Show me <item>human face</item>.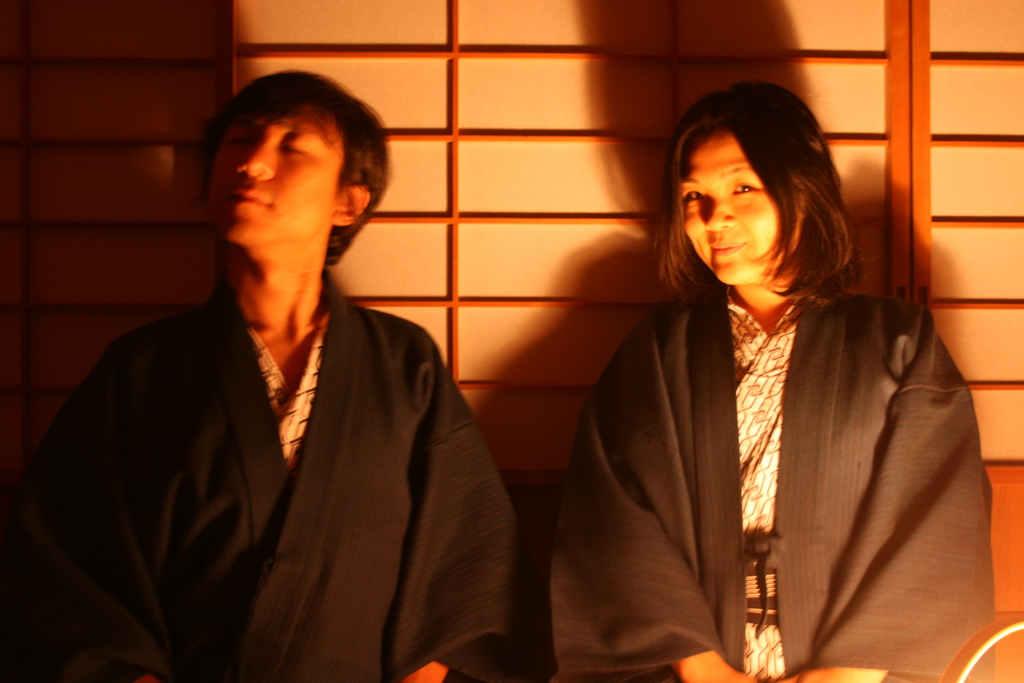
<item>human face</item> is here: 682/134/781/286.
